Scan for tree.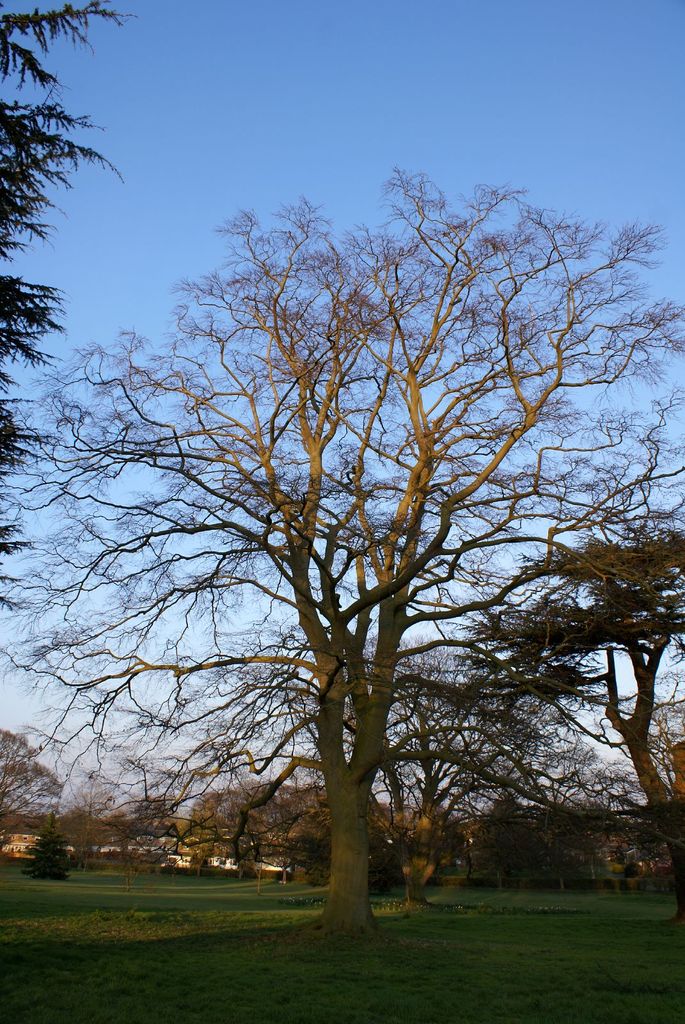
Scan result: bbox=[288, 792, 400, 902].
